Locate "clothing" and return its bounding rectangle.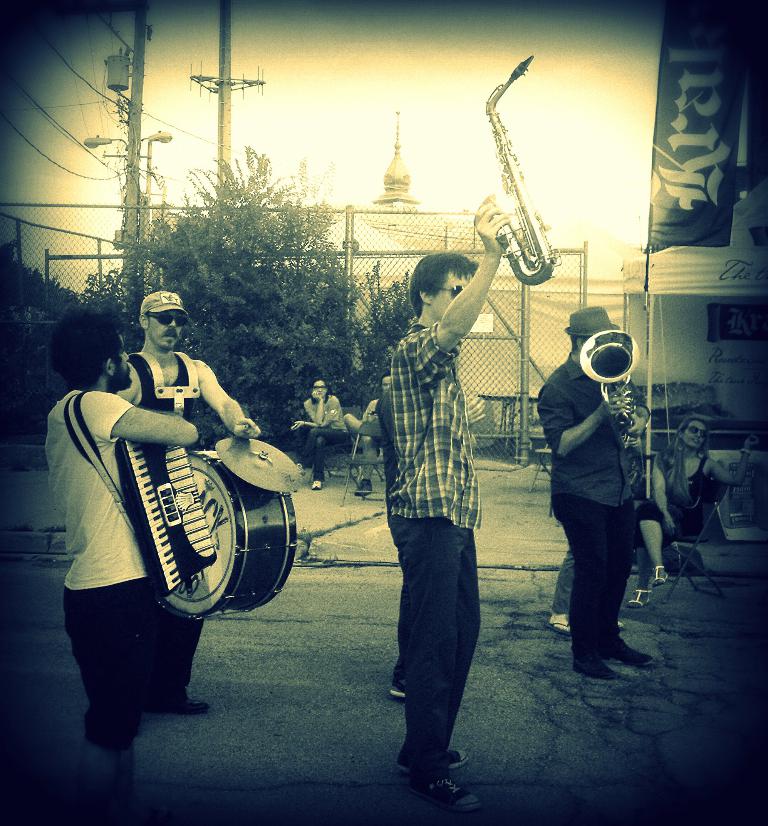
region(381, 317, 480, 786).
